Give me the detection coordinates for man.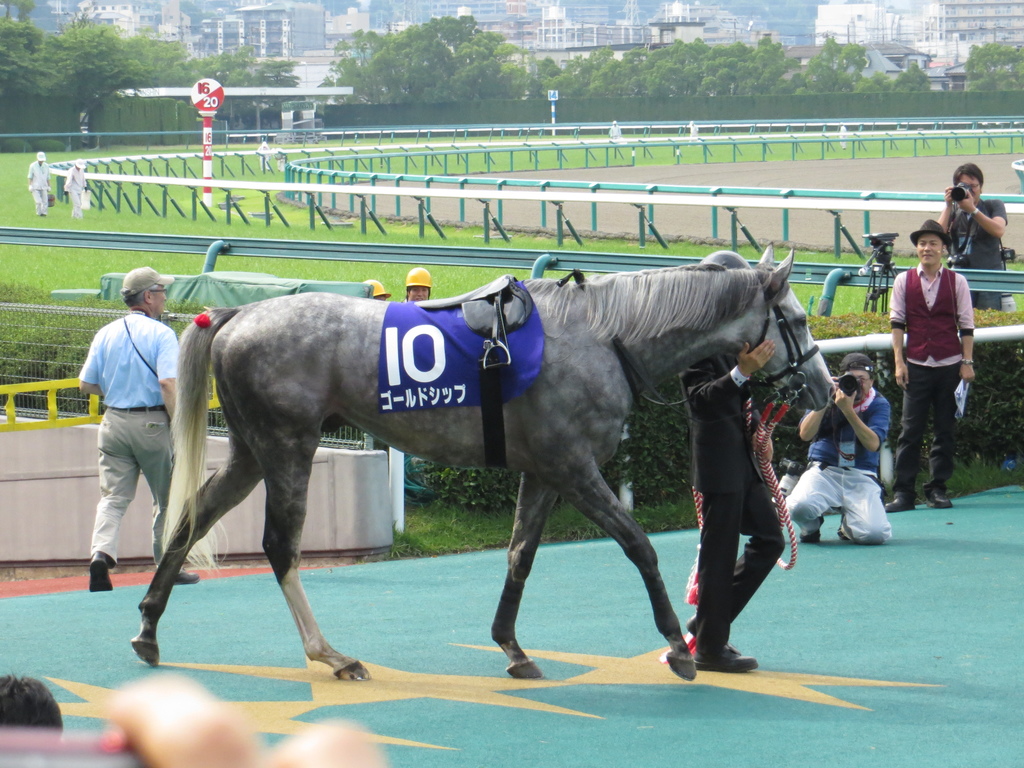
locate(76, 271, 215, 604).
